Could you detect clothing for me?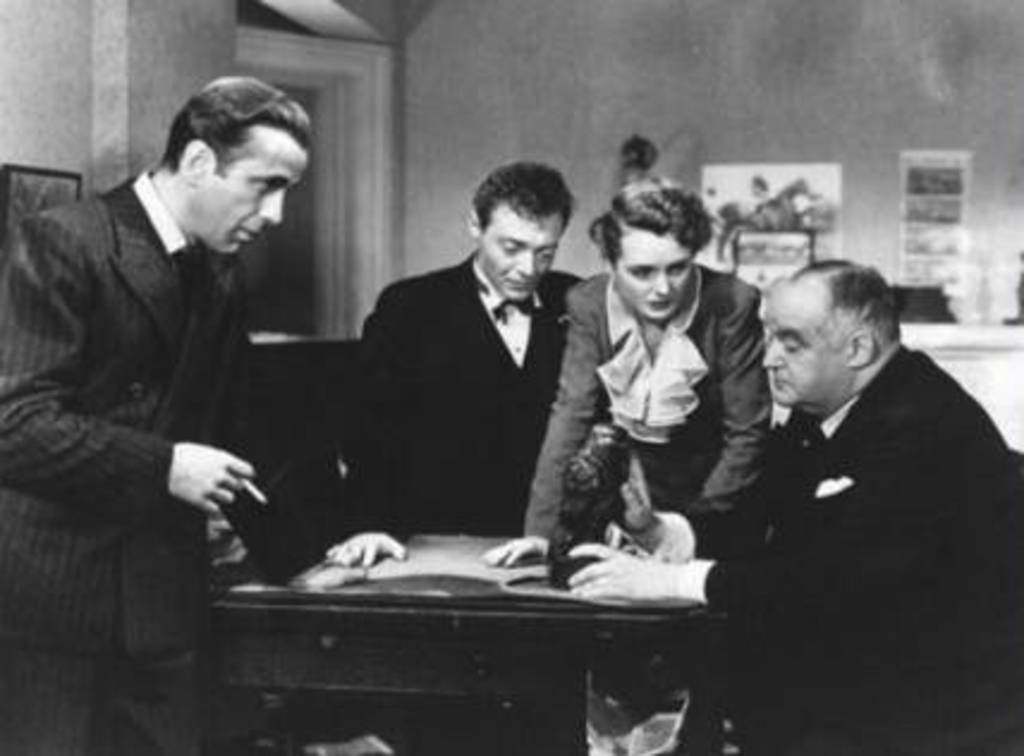
Detection result: x1=522, y1=266, x2=756, y2=555.
